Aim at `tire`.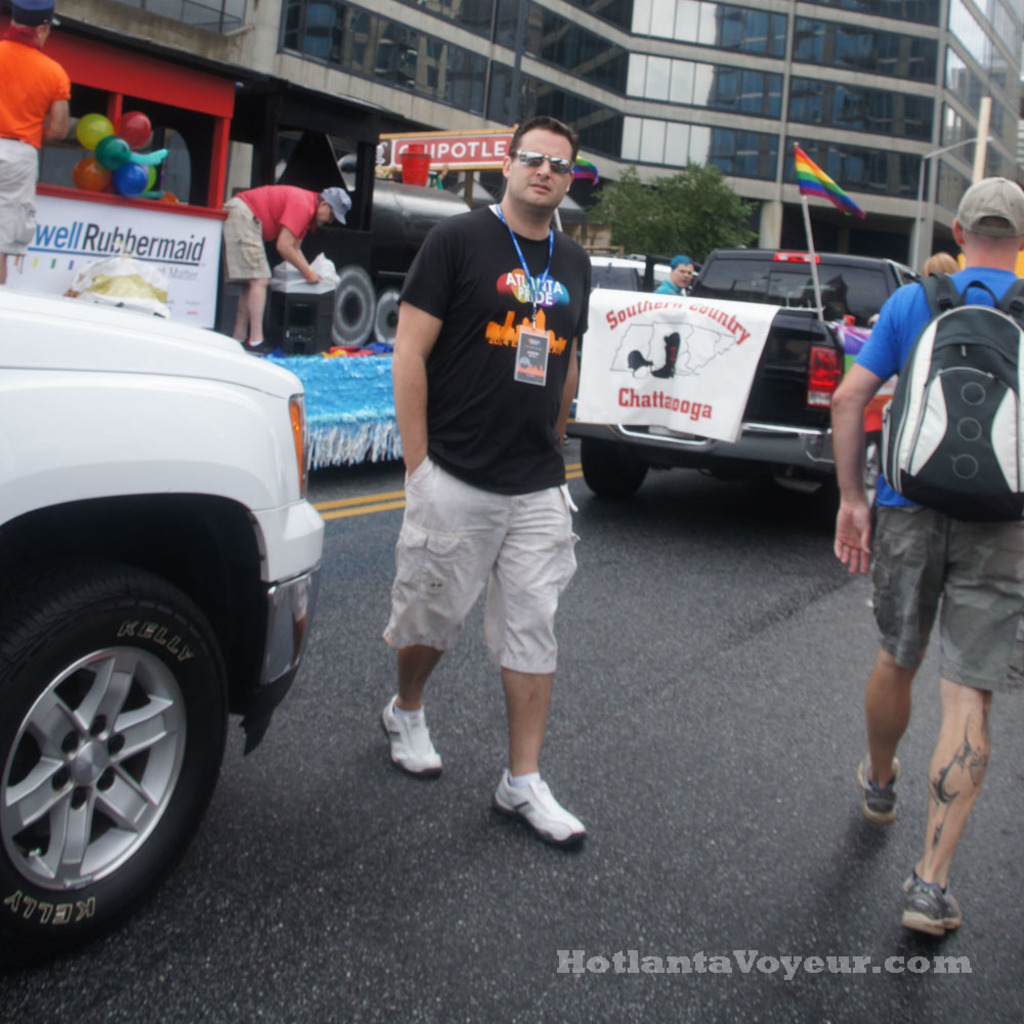
Aimed at bbox(581, 440, 646, 496).
